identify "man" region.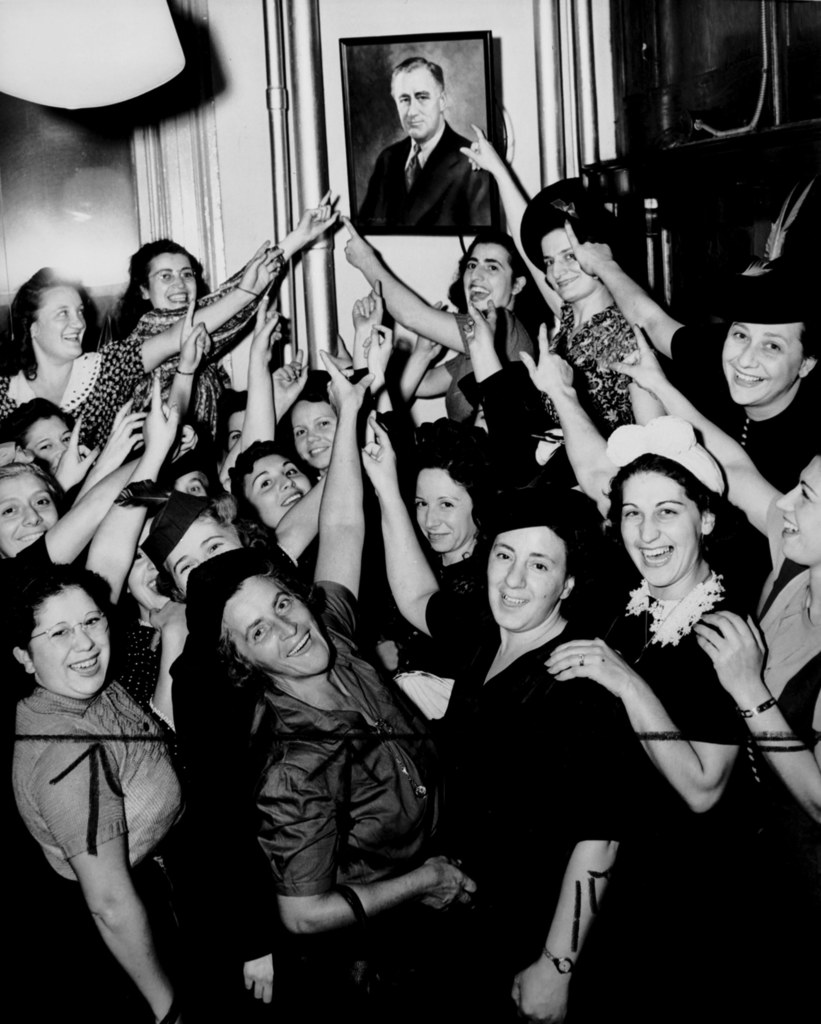
Region: box(353, 51, 500, 240).
